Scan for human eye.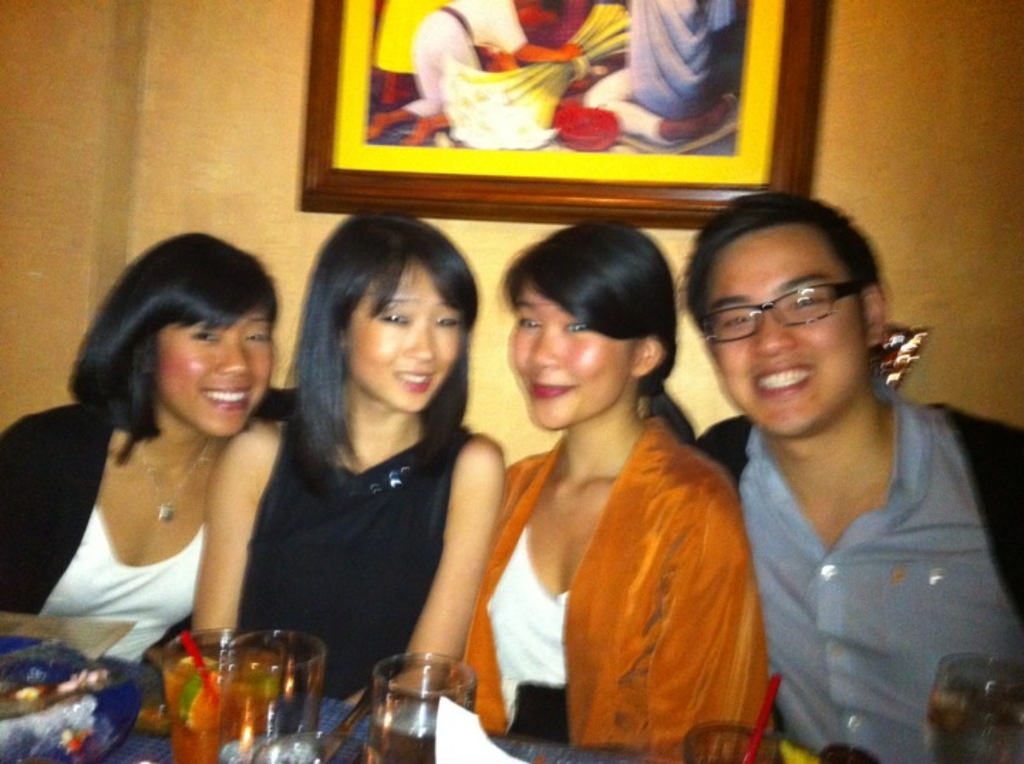
Scan result: 722,312,751,331.
